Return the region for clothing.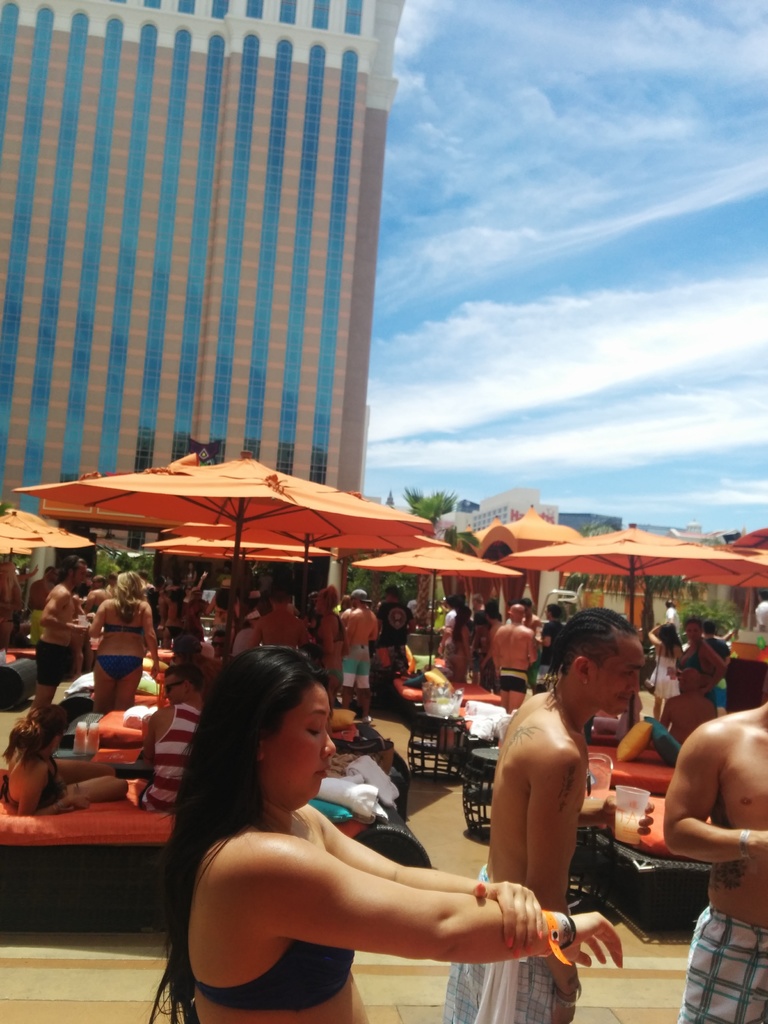
select_region(499, 668, 525, 695).
